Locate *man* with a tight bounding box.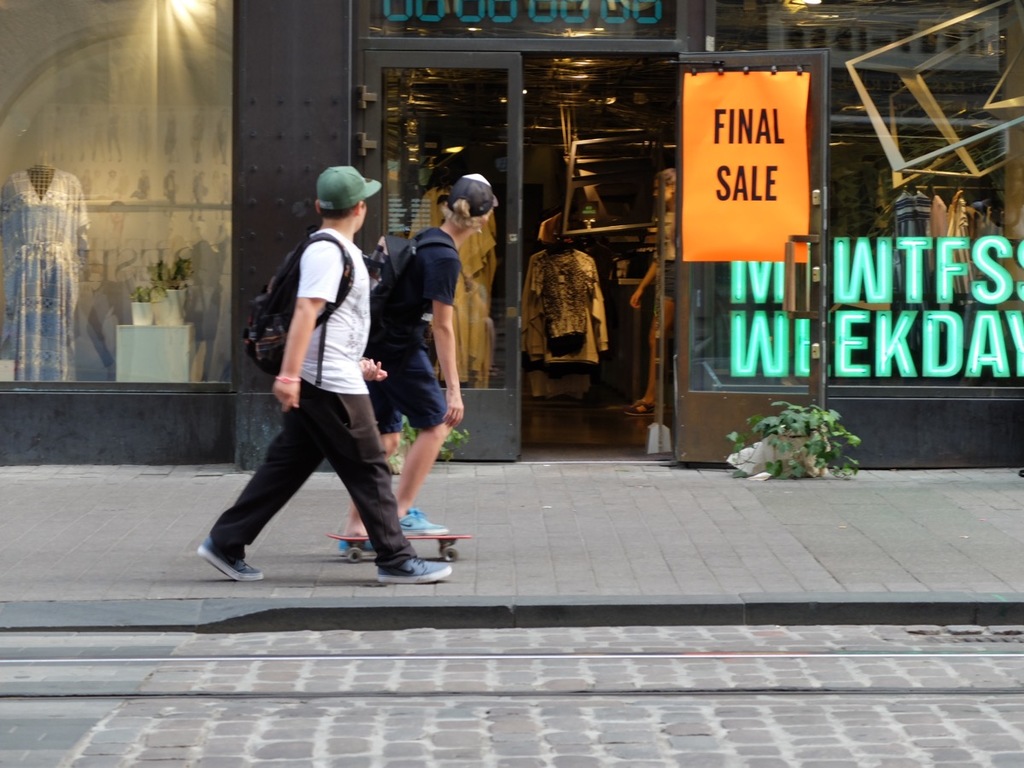
217:167:424:608.
